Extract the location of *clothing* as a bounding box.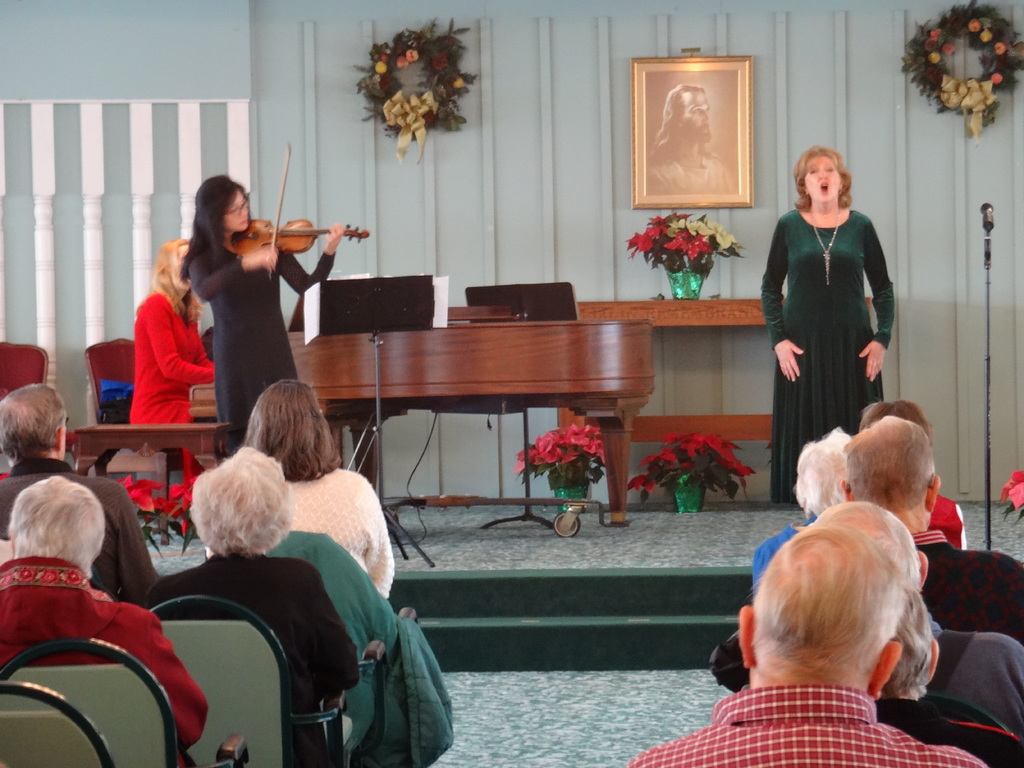
bbox=[285, 468, 409, 639].
